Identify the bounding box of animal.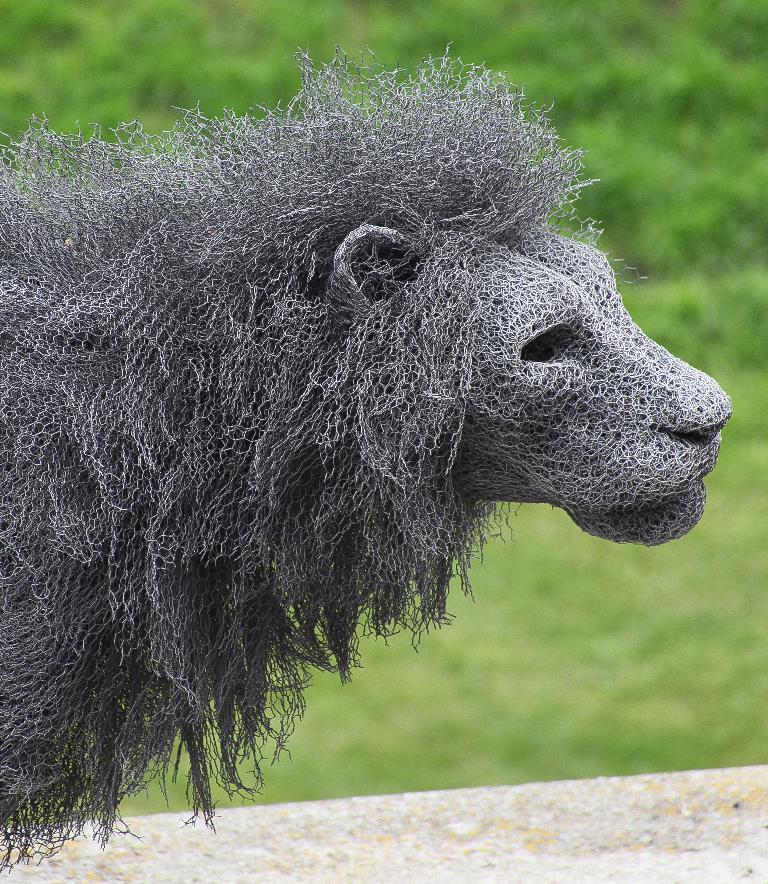
locate(0, 55, 734, 880).
